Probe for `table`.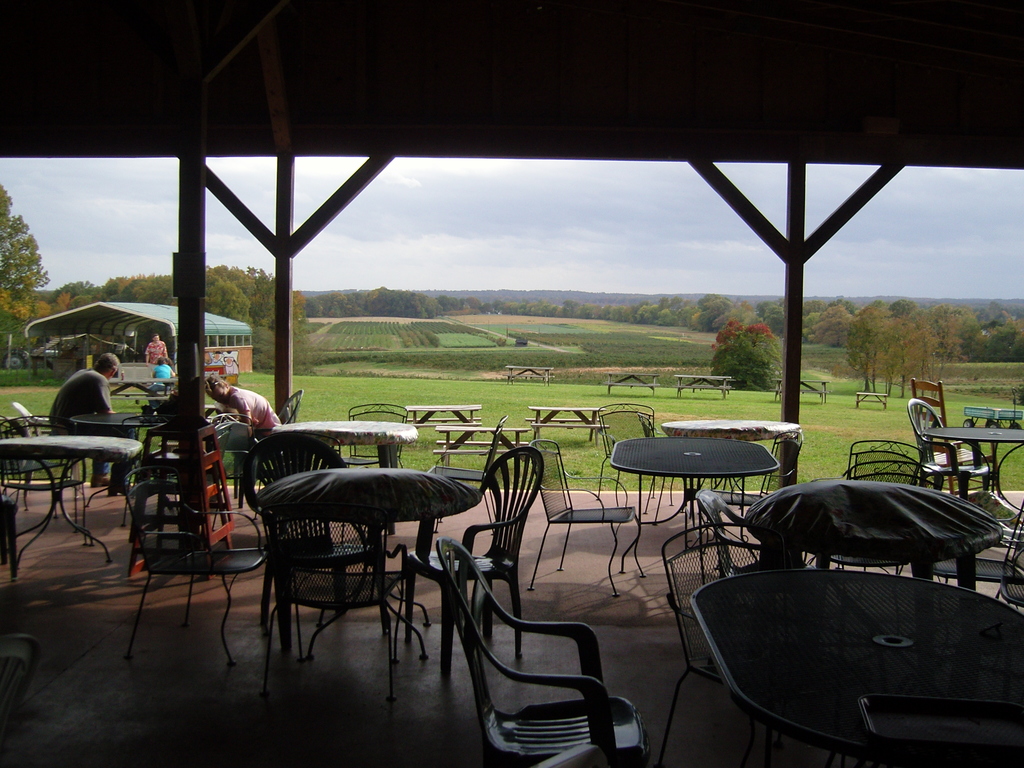
Probe result: x1=506 y1=362 x2=558 y2=383.
